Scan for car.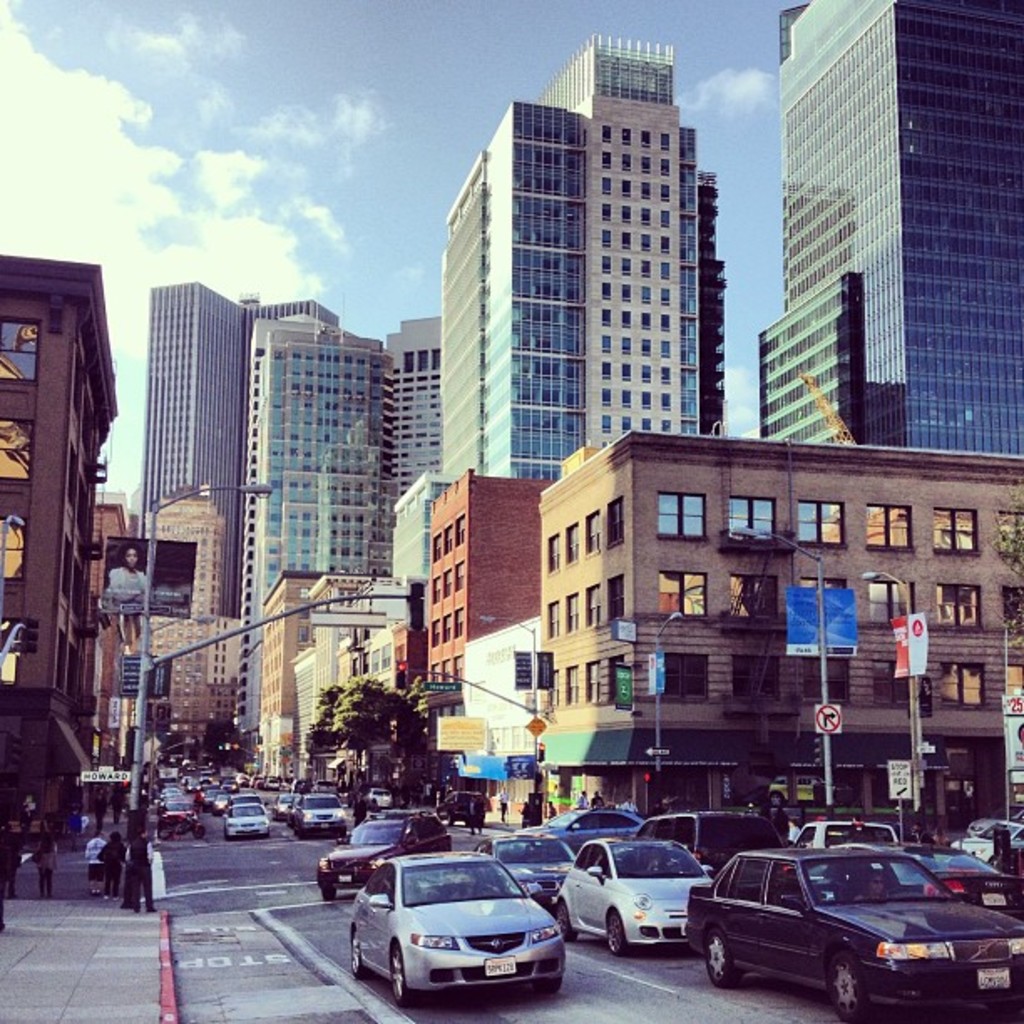
Scan result: select_region(525, 805, 644, 850).
